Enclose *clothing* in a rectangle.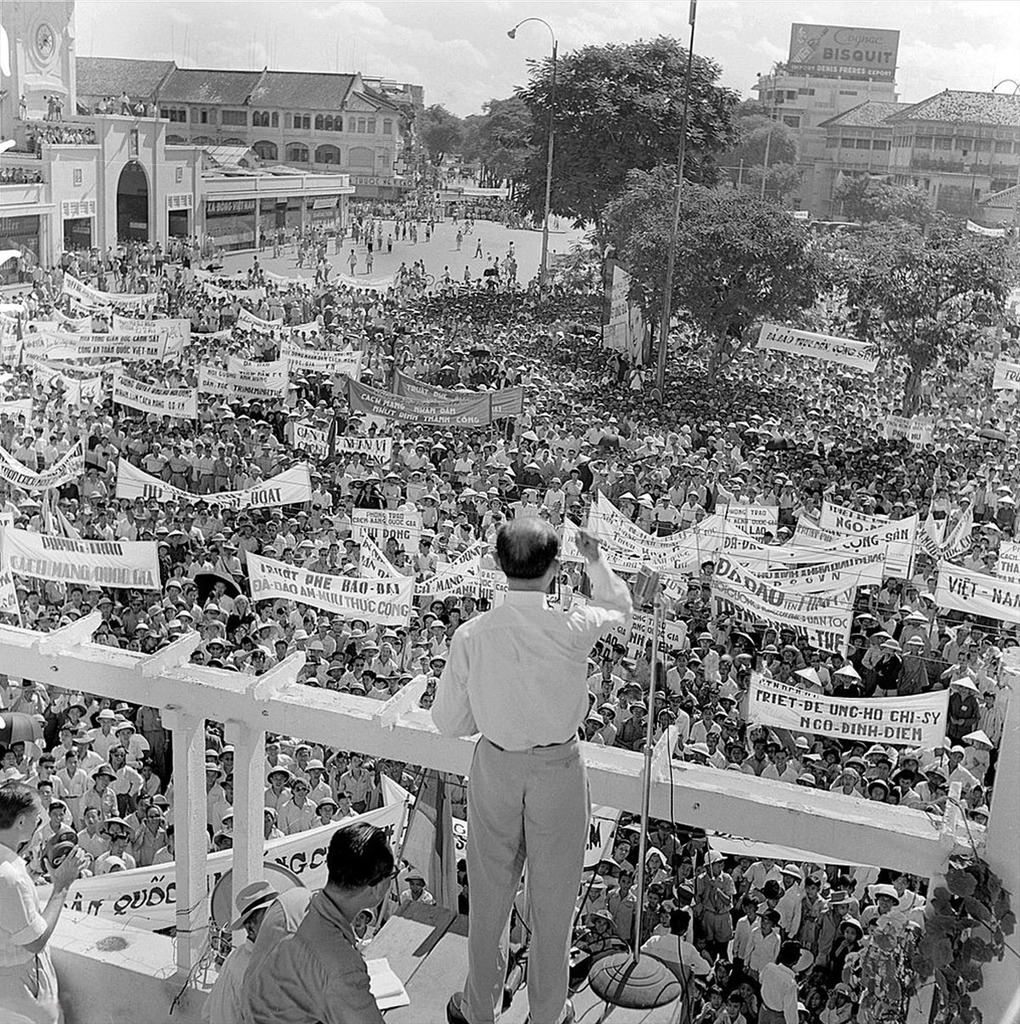
bbox(196, 927, 259, 1023).
